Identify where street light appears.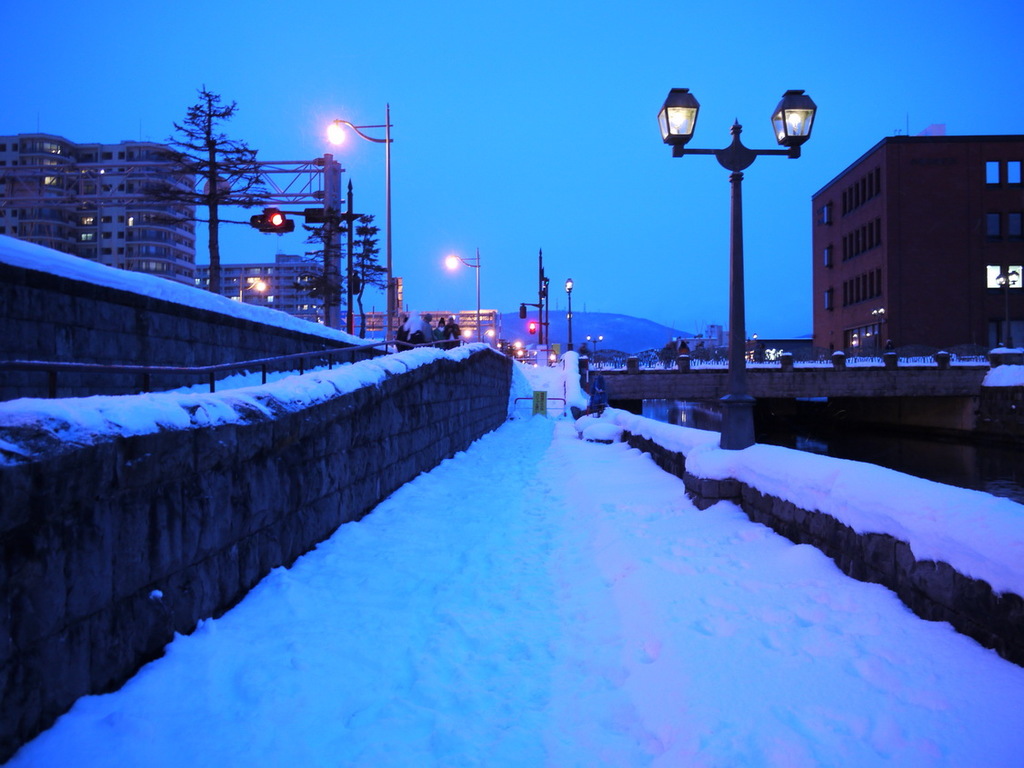
Appears at BBox(439, 245, 482, 336).
